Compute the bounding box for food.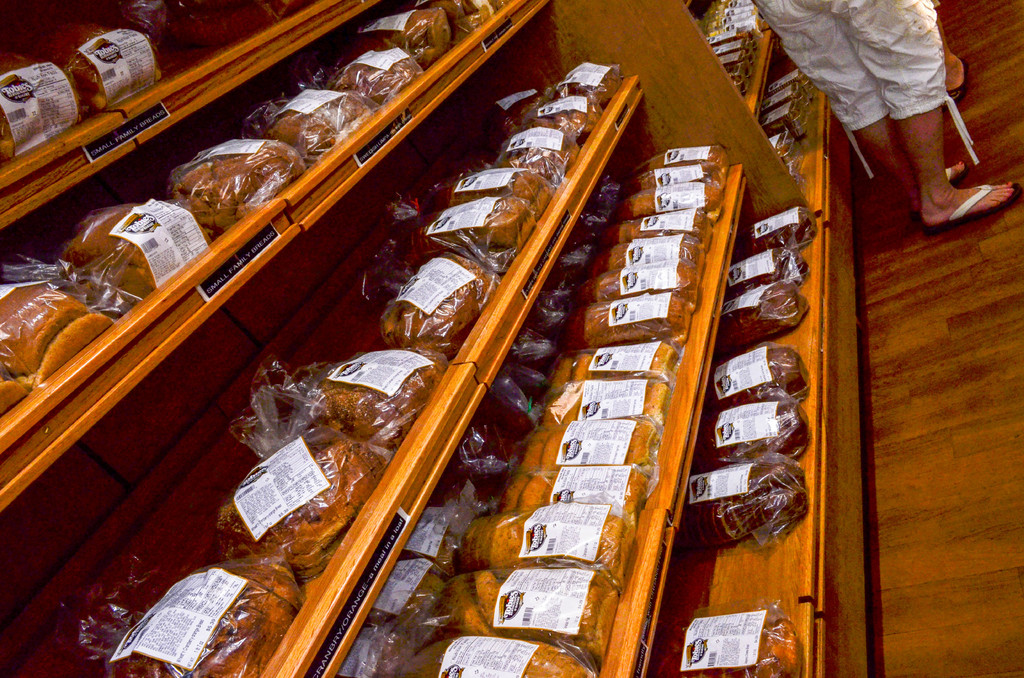
(0, 359, 29, 417).
